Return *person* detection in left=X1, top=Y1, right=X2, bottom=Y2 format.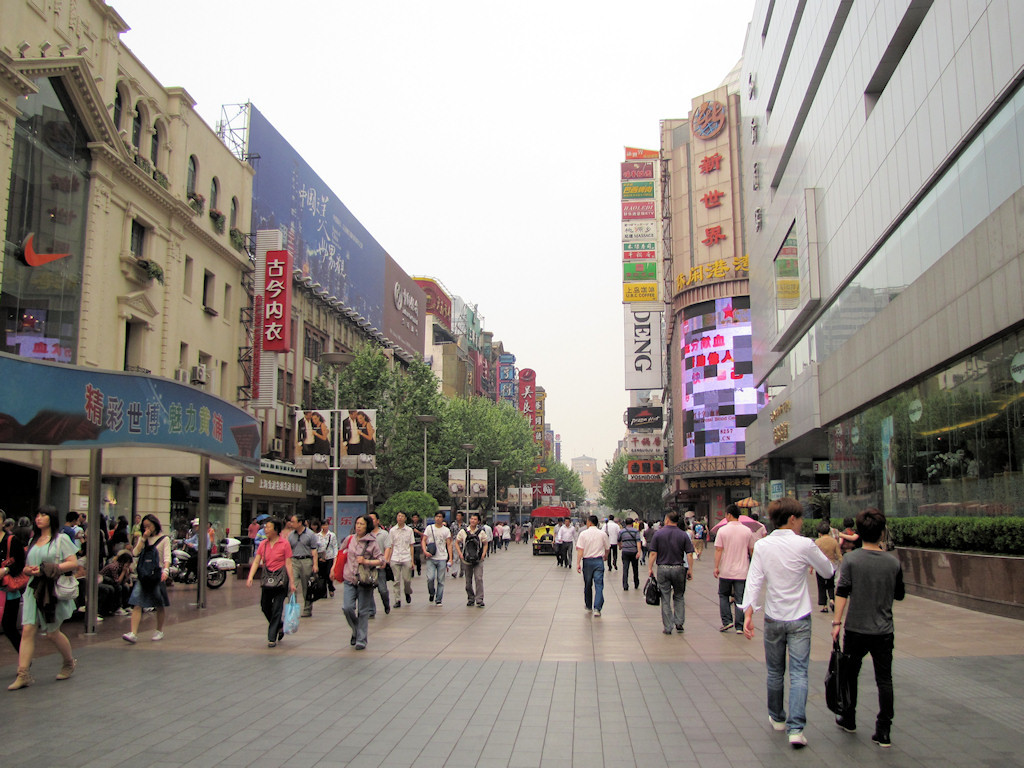
left=833, top=507, right=895, bottom=747.
